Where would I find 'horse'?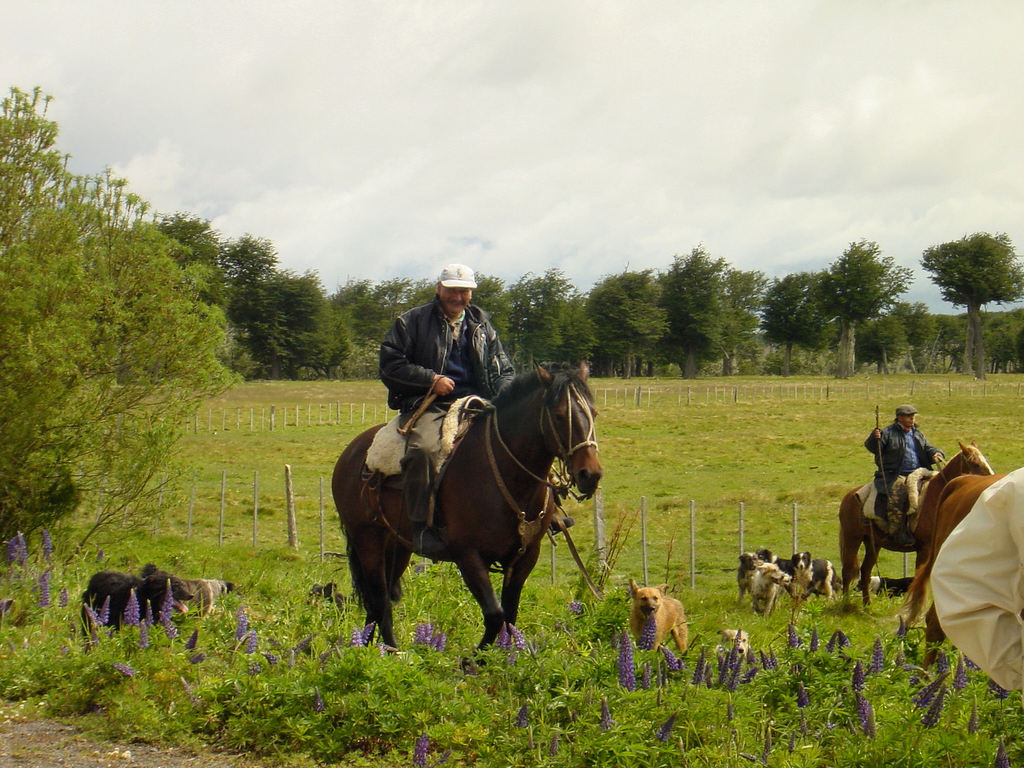
At rect(327, 358, 604, 666).
